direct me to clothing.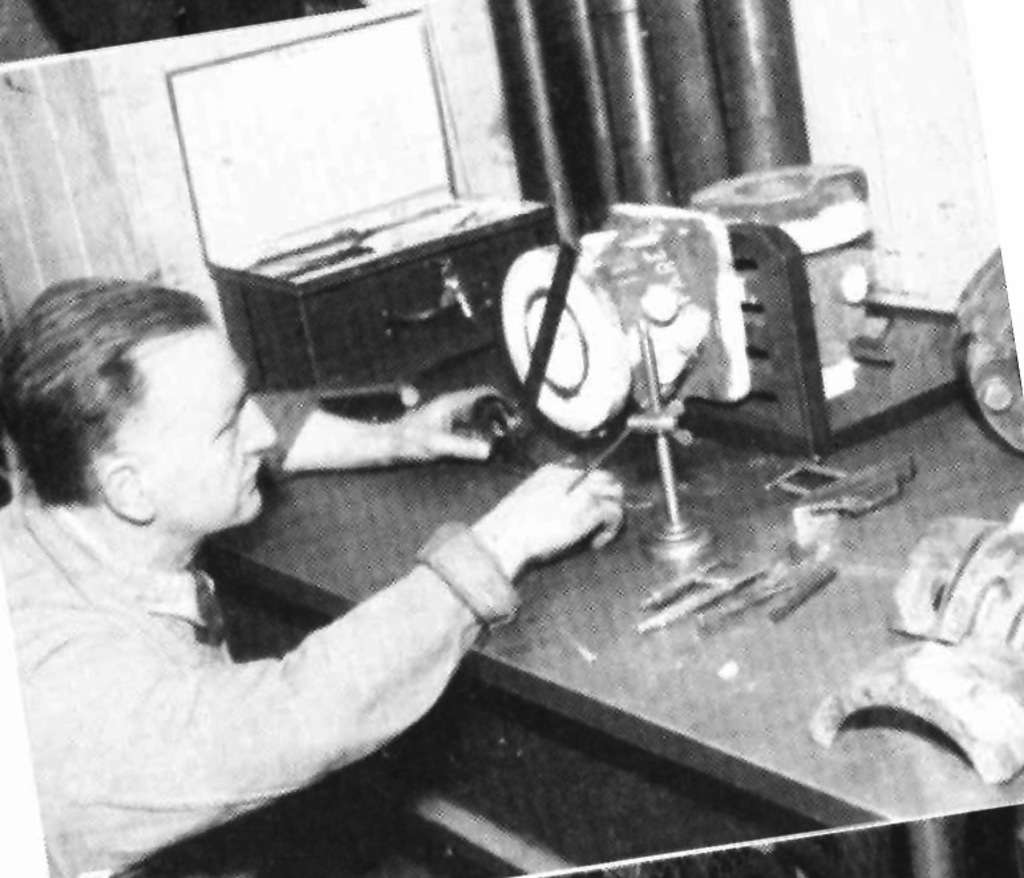
Direction: Rect(29, 383, 551, 849).
